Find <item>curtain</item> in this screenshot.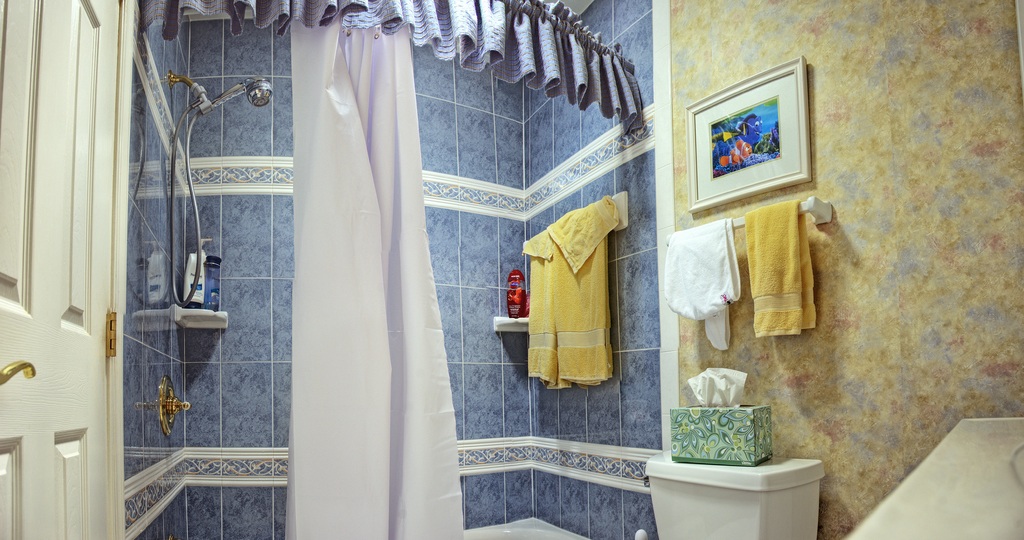
The bounding box for <item>curtain</item> is (left=260, top=16, right=468, bottom=527).
